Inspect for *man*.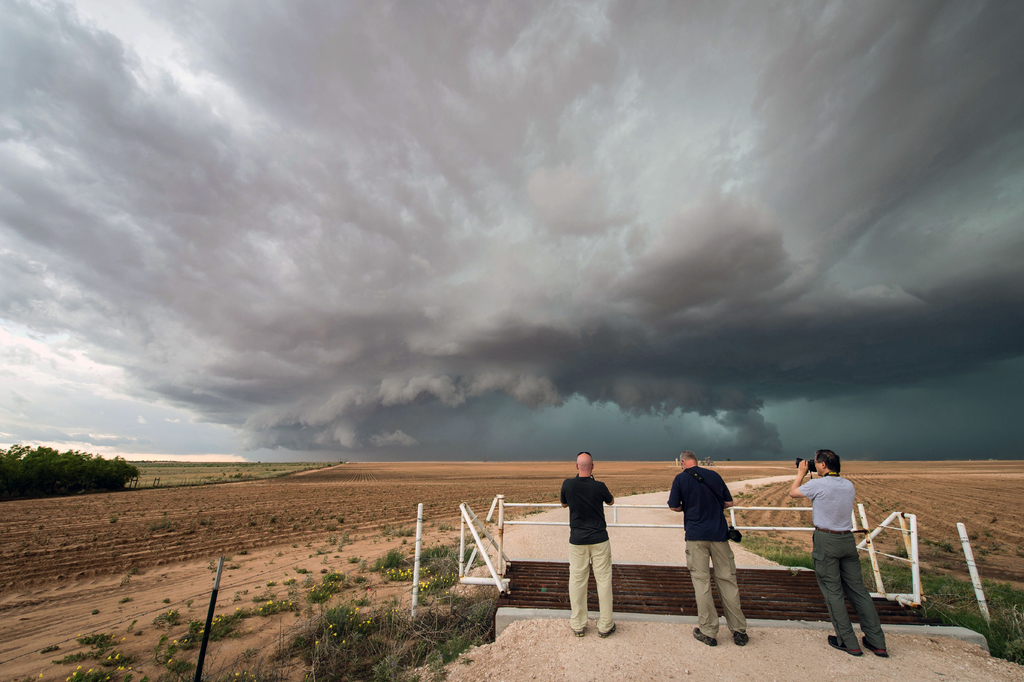
Inspection: x1=685, y1=461, x2=767, y2=648.
